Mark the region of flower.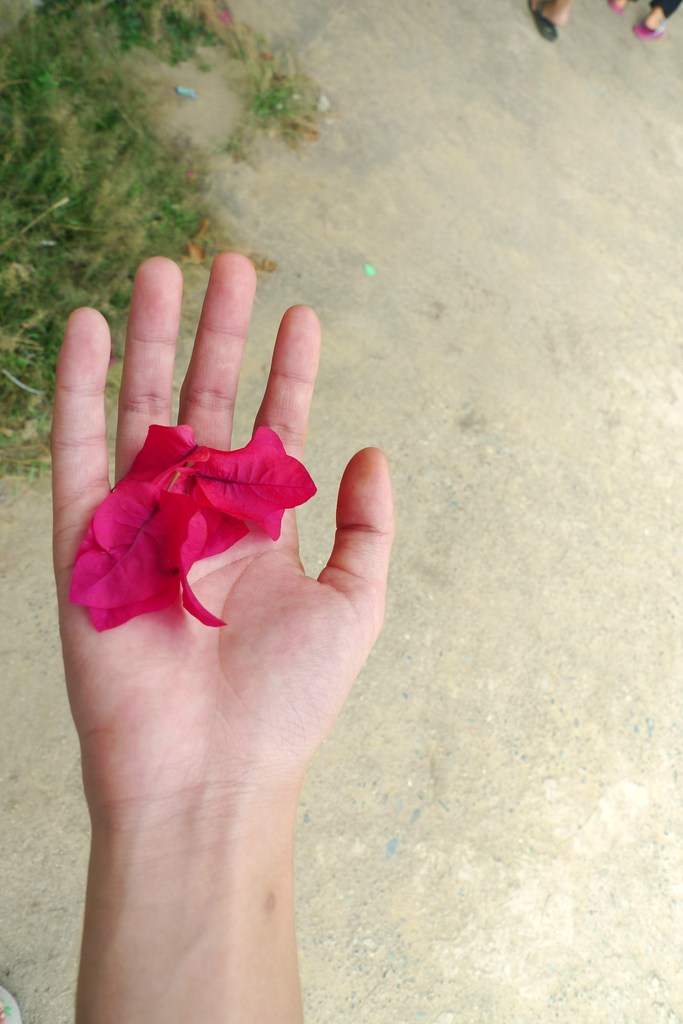
Region: (left=37, top=314, right=339, bottom=677).
